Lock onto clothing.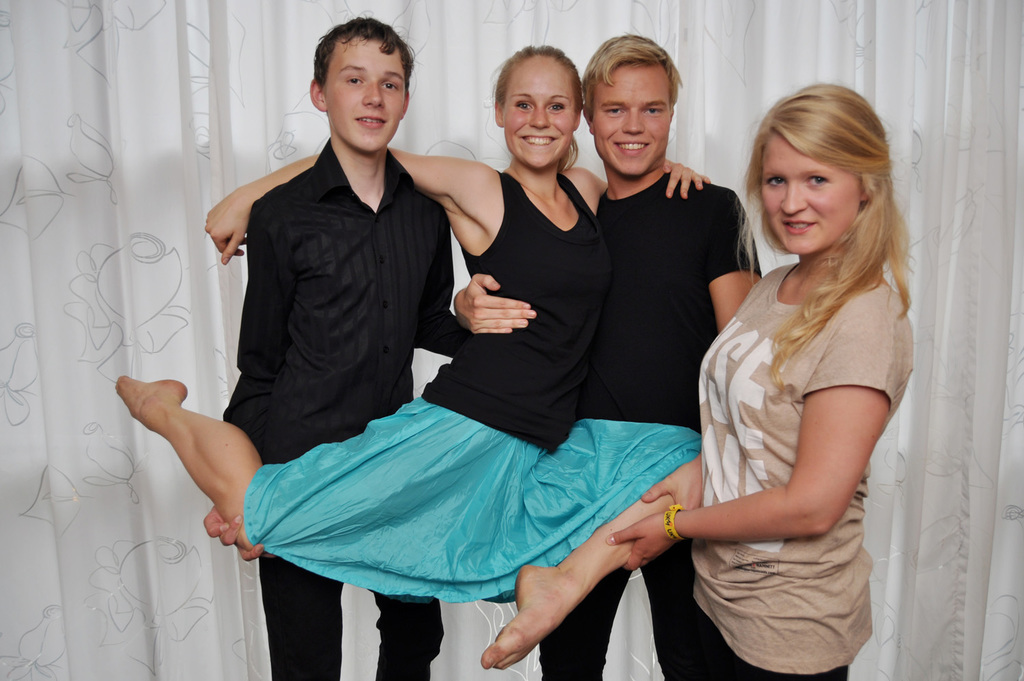
Locked: box(223, 141, 466, 680).
